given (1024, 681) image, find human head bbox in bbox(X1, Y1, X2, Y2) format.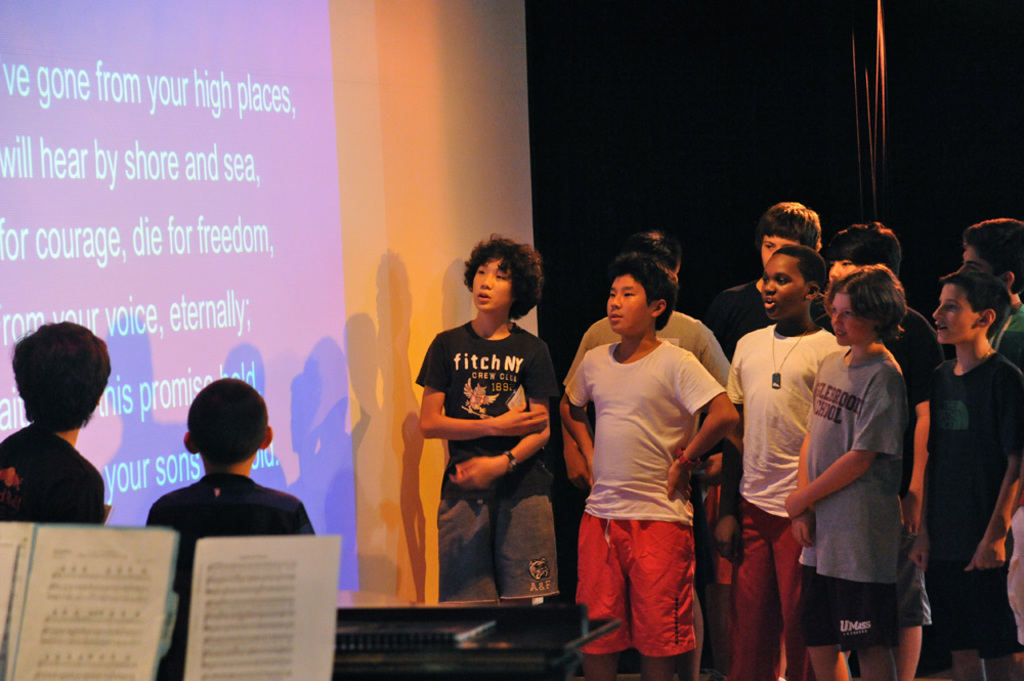
bbox(829, 263, 908, 346).
